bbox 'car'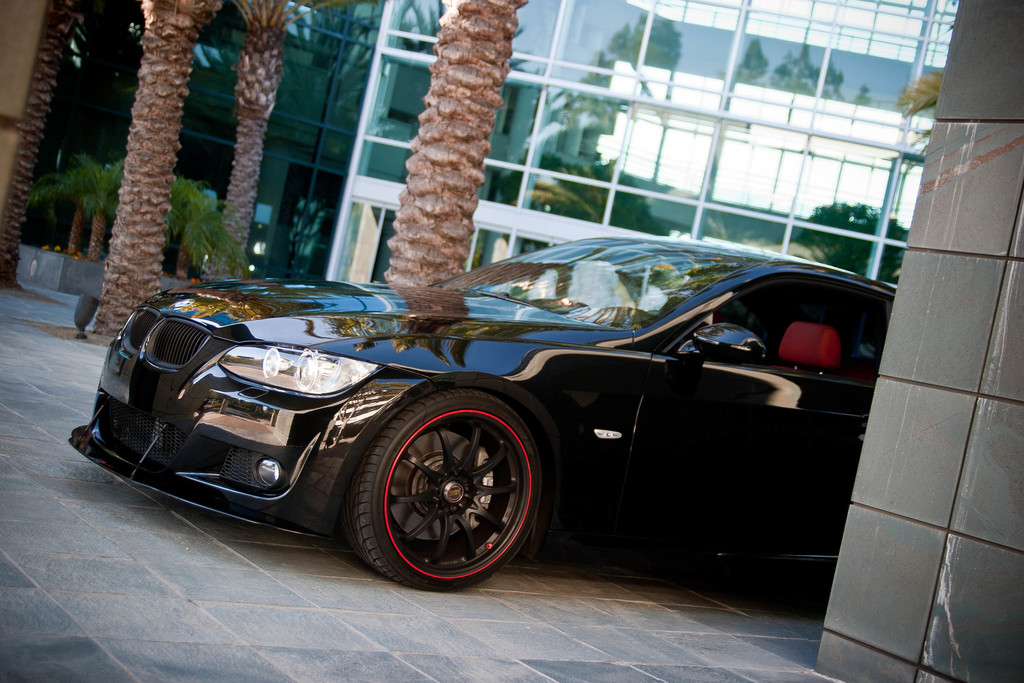
65/235/898/599
